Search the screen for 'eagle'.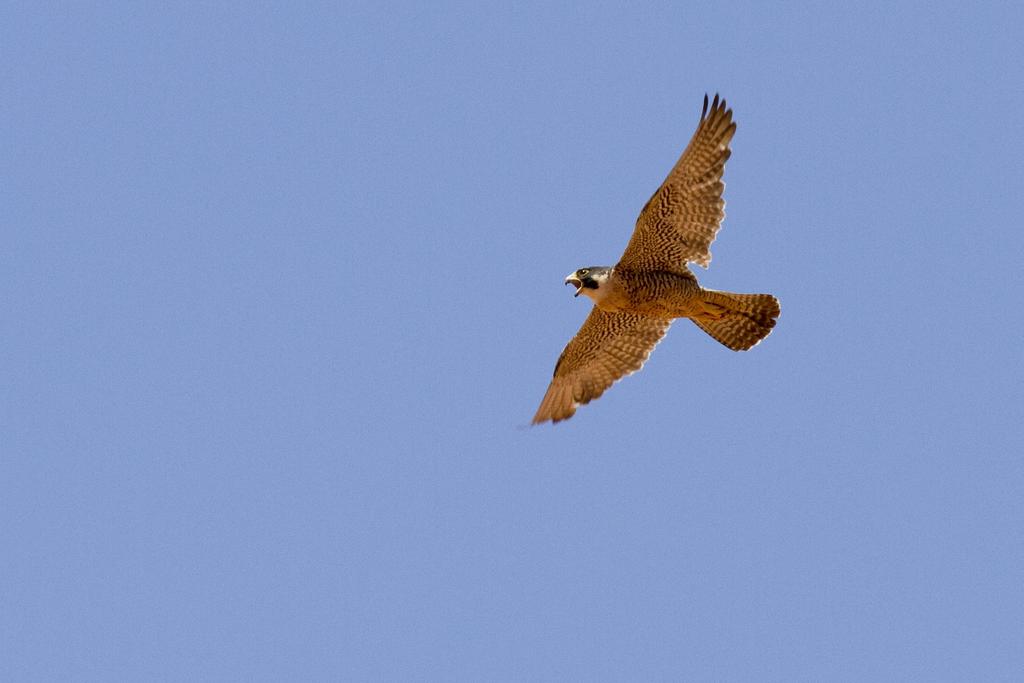
Found at locate(524, 88, 788, 427).
